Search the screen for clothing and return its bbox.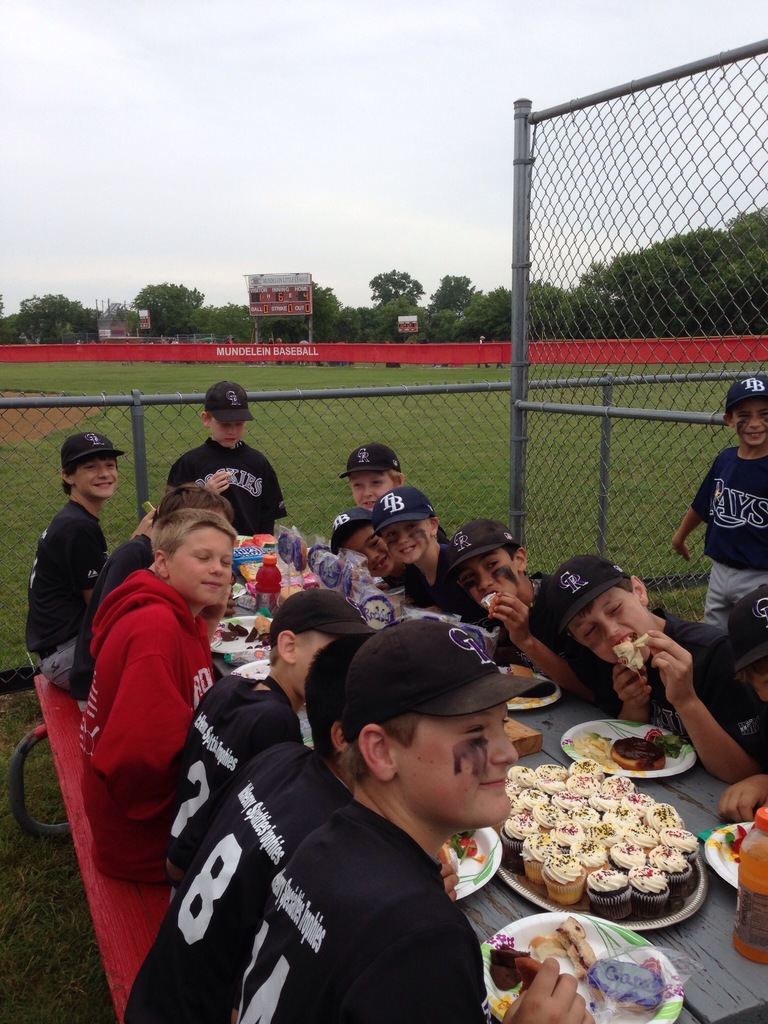
Found: (170, 675, 300, 869).
